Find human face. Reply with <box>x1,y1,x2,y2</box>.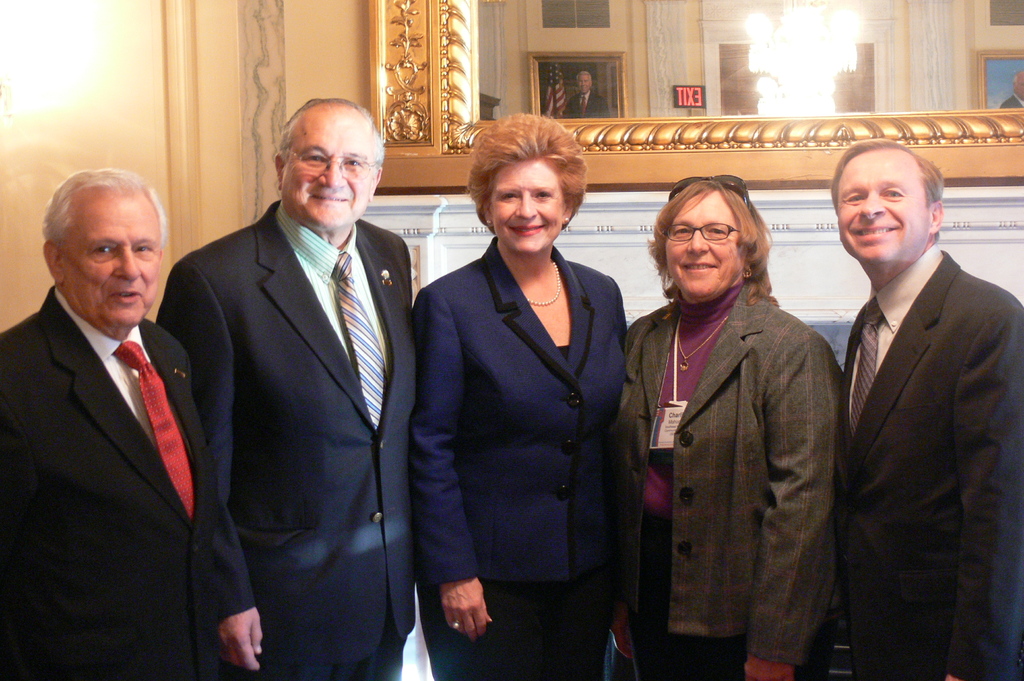
<box>279,124,375,230</box>.
